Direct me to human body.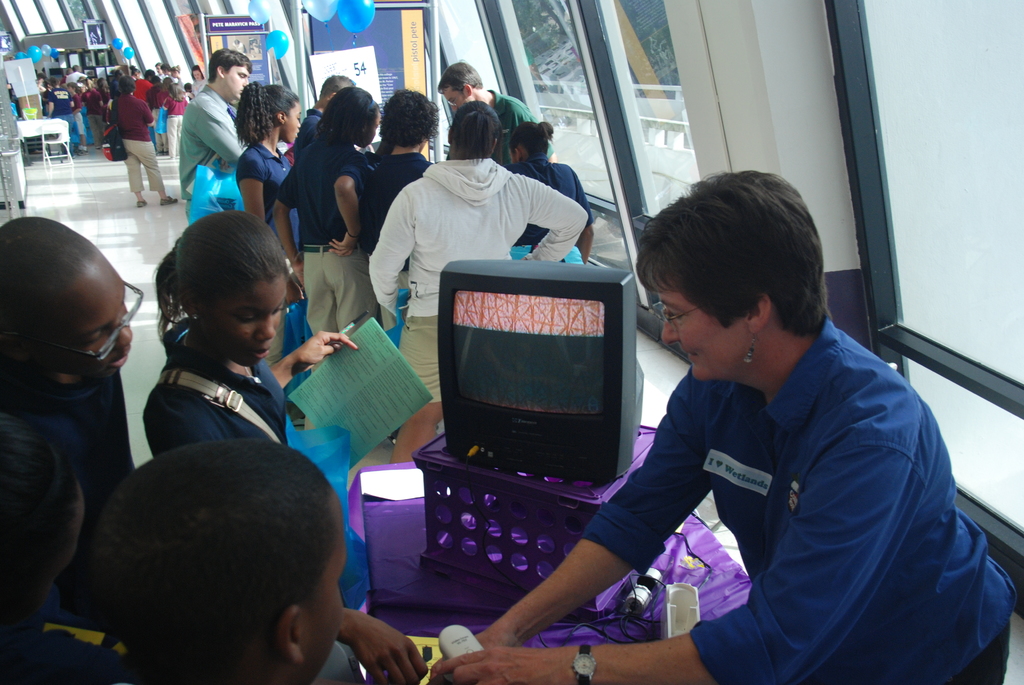
Direction: [left=360, top=148, right=435, bottom=264].
